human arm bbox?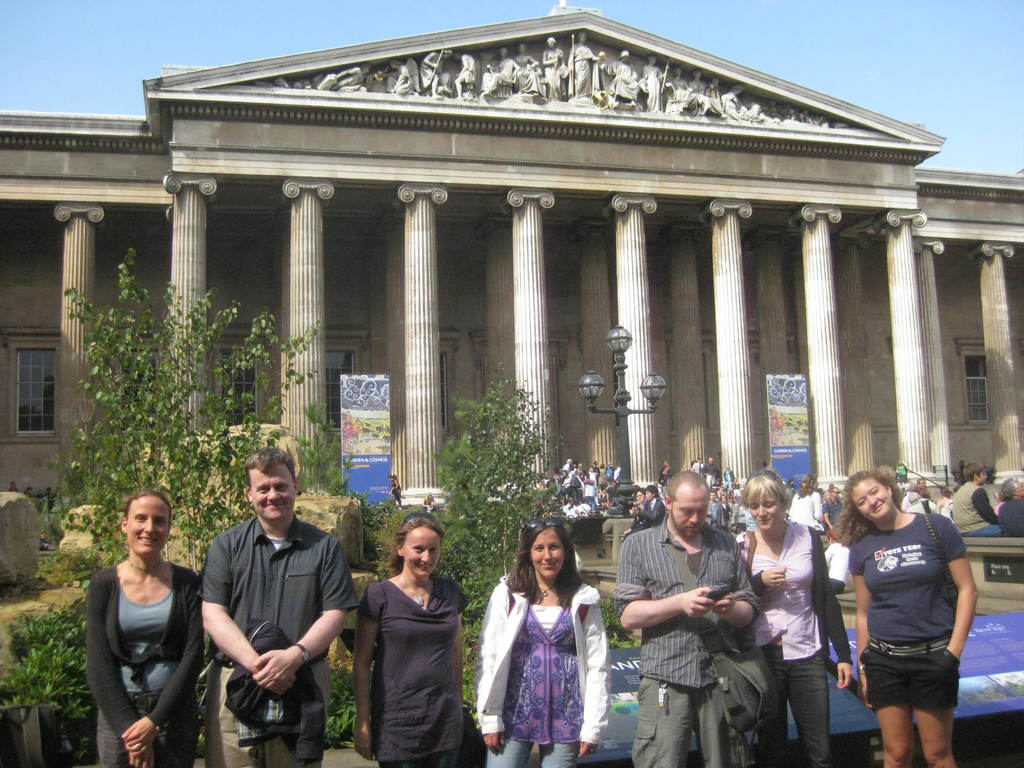
[x1=820, y1=529, x2=847, y2=692]
